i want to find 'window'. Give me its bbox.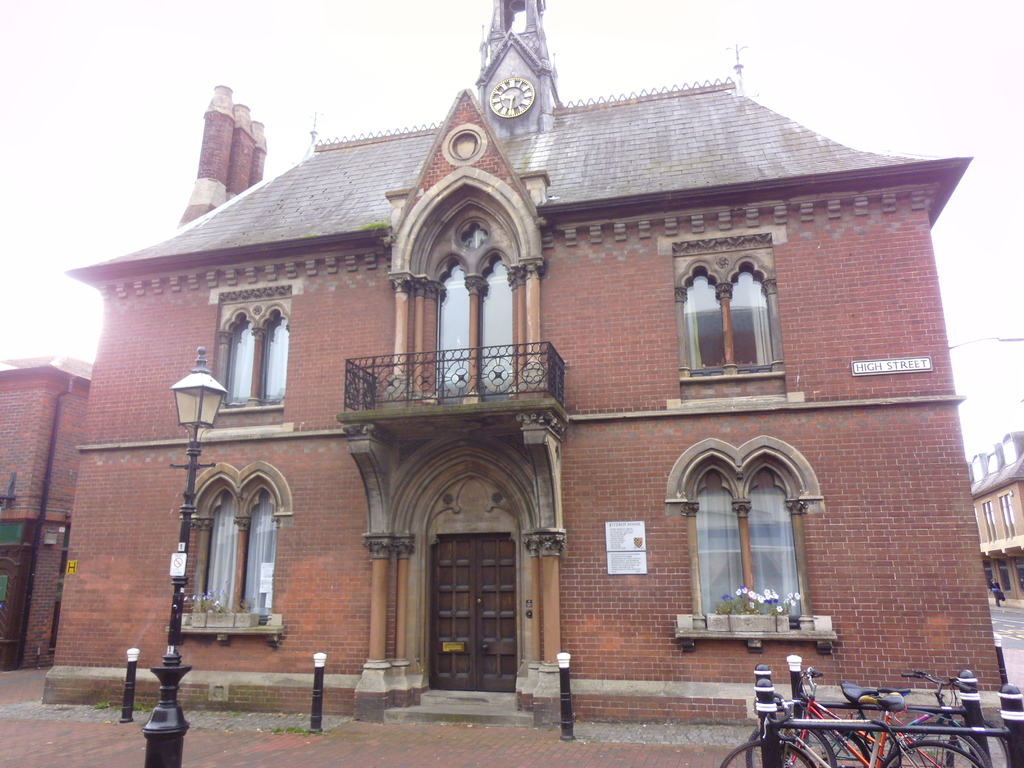
(995, 494, 1018, 540).
